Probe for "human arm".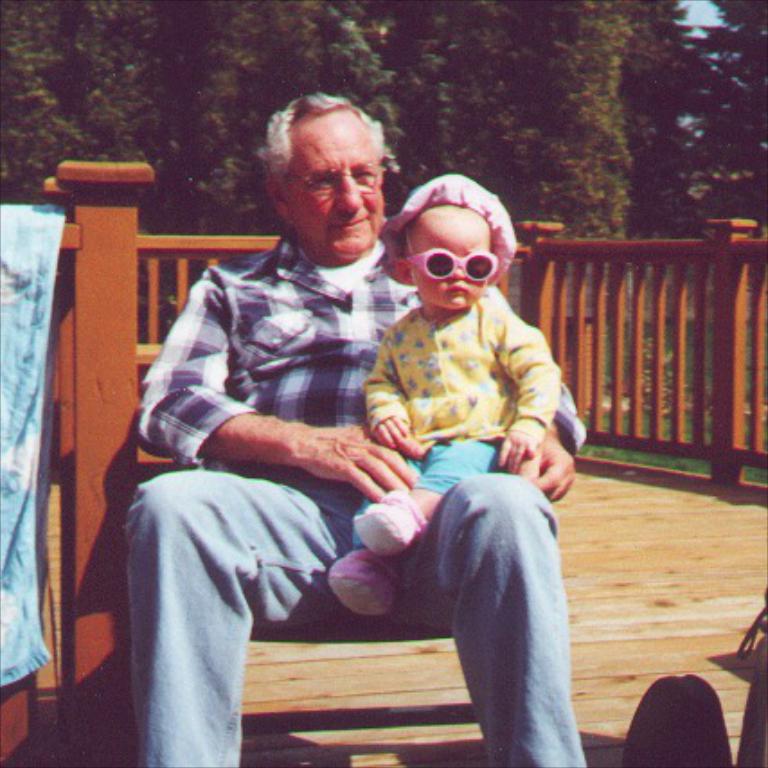
Probe result: locate(131, 266, 430, 502).
